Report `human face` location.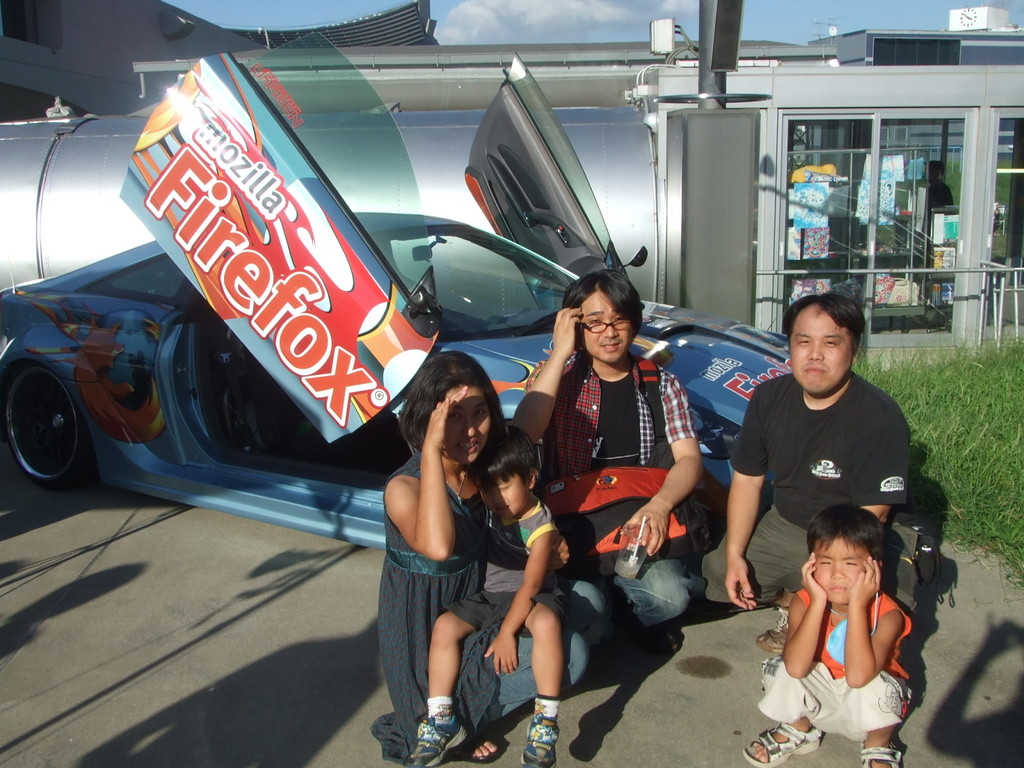
Report: <box>445,388,488,464</box>.
